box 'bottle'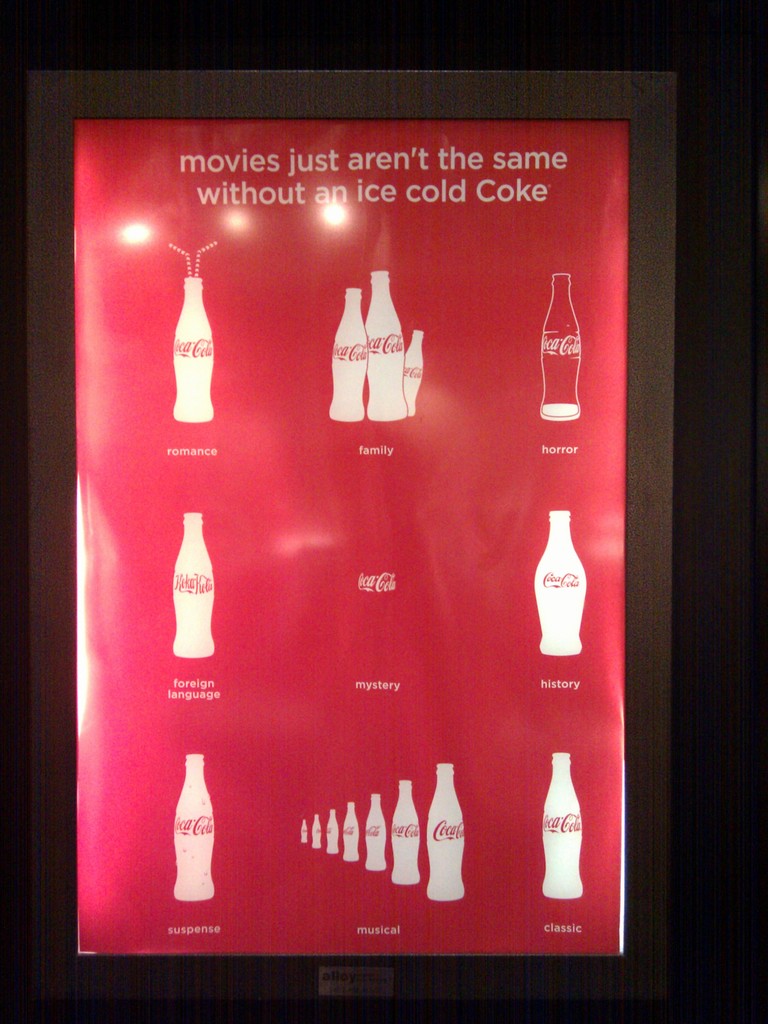
{"left": 149, "top": 499, "right": 216, "bottom": 679}
